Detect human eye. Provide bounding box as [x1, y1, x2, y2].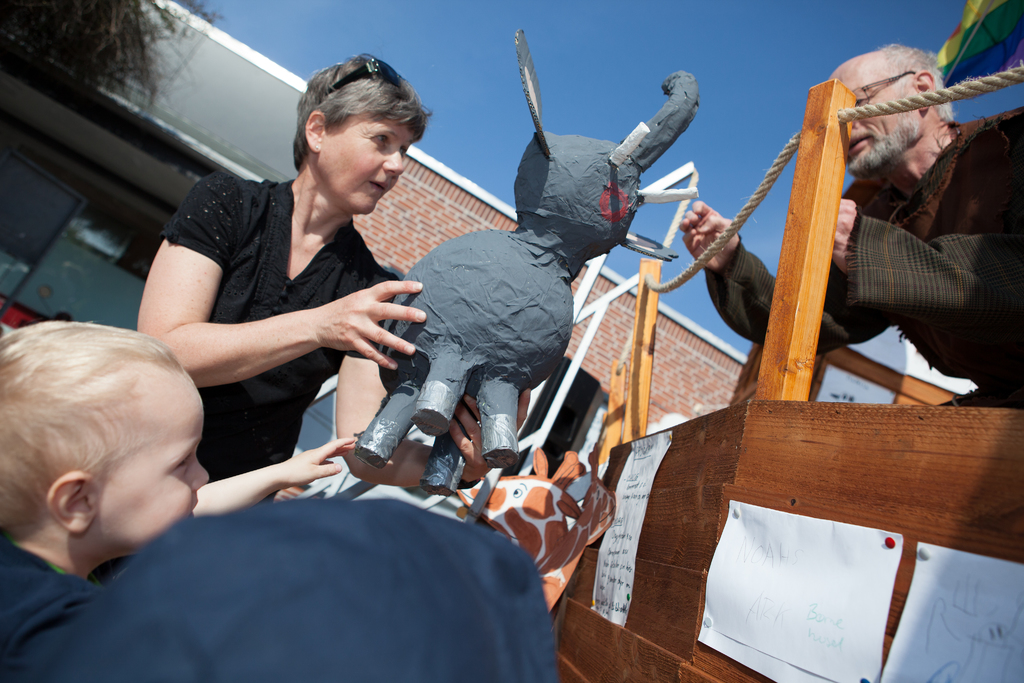
[373, 133, 390, 144].
